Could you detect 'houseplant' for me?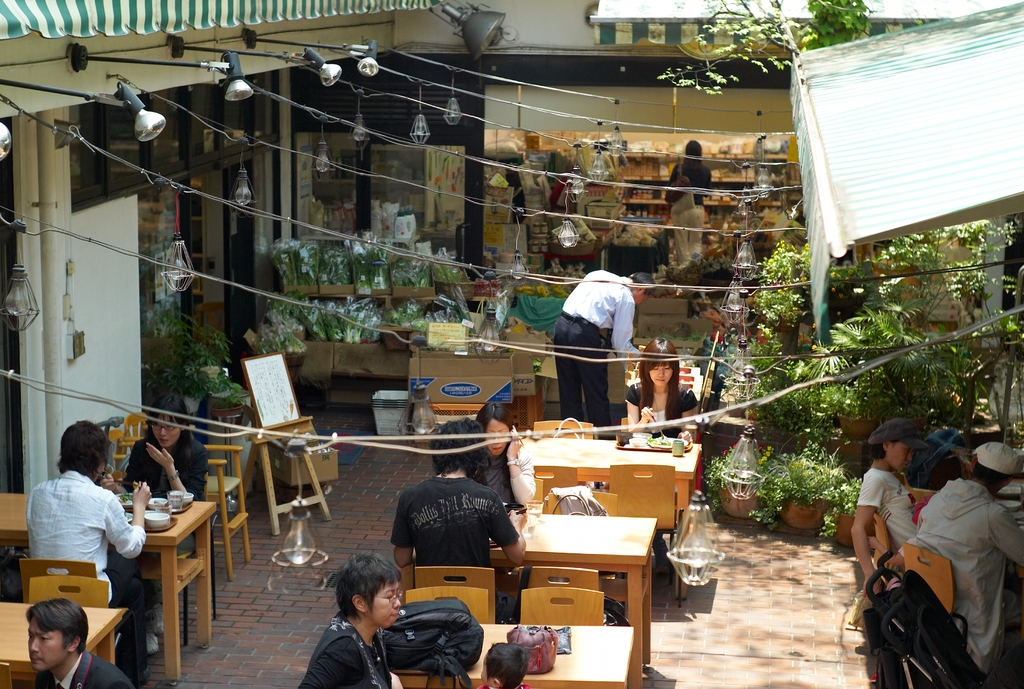
Detection result: (x1=816, y1=474, x2=874, y2=548).
